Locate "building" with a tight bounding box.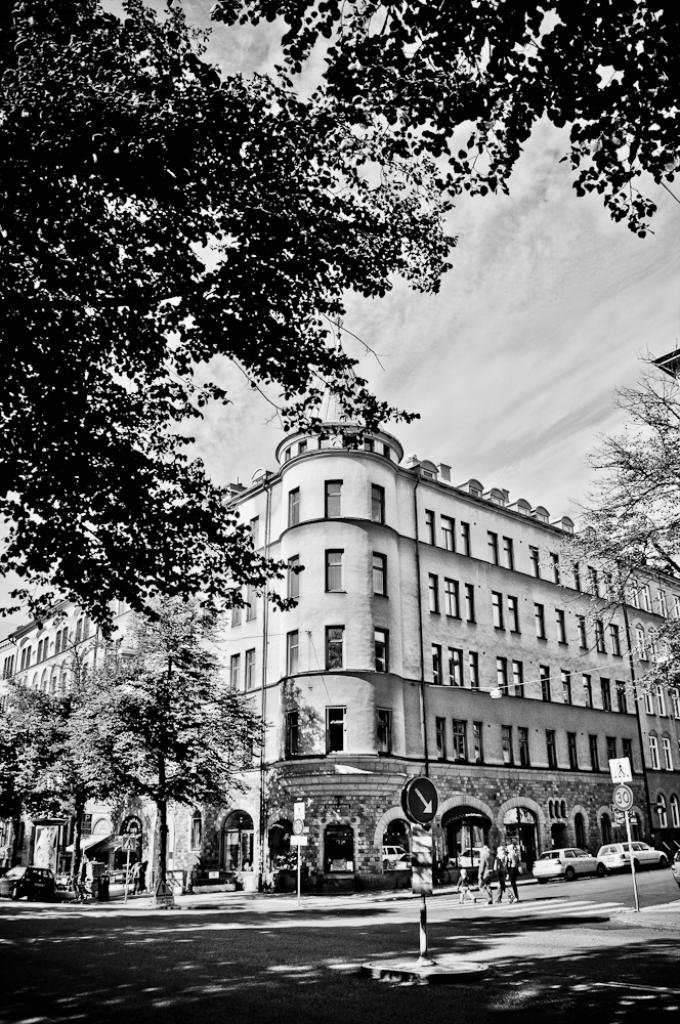
x1=0 y1=418 x2=679 y2=894.
